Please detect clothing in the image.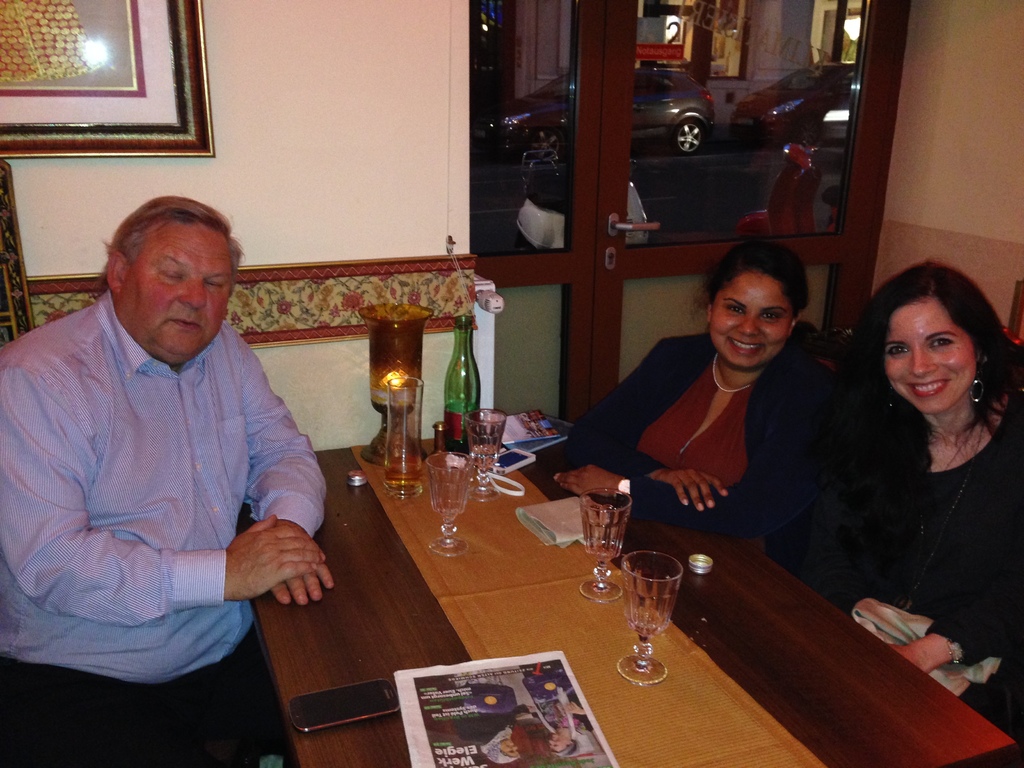
bbox(762, 376, 1023, 767).
